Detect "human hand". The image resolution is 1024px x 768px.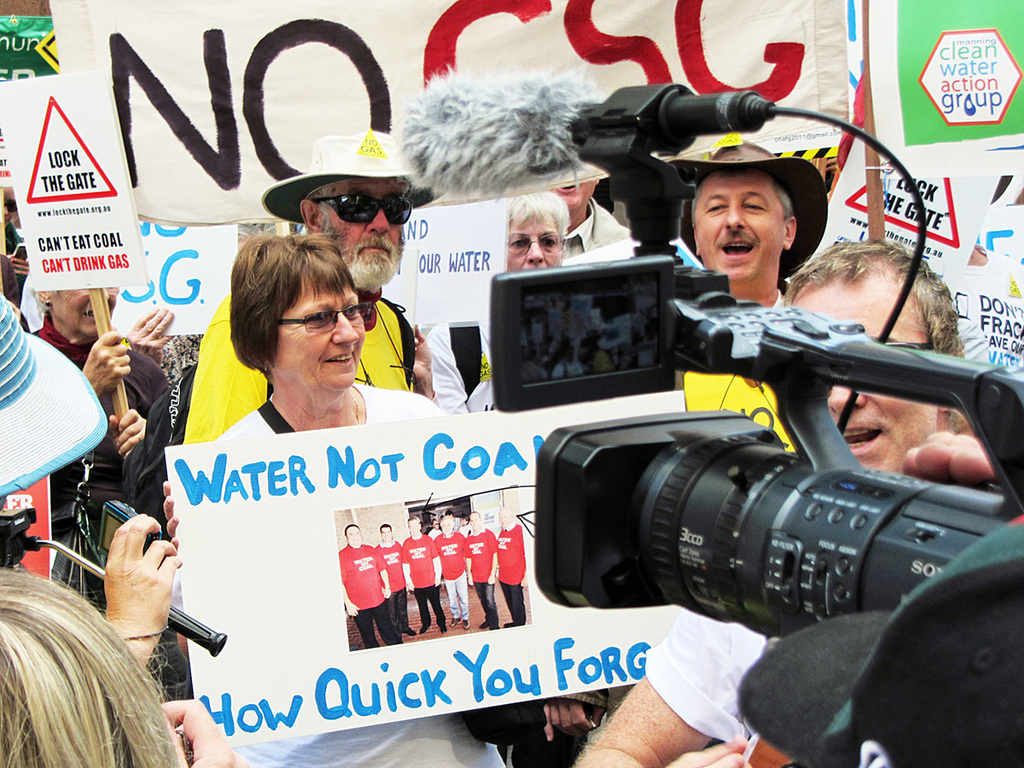
(x1=663, y1=734, x2=751, y2=767).
